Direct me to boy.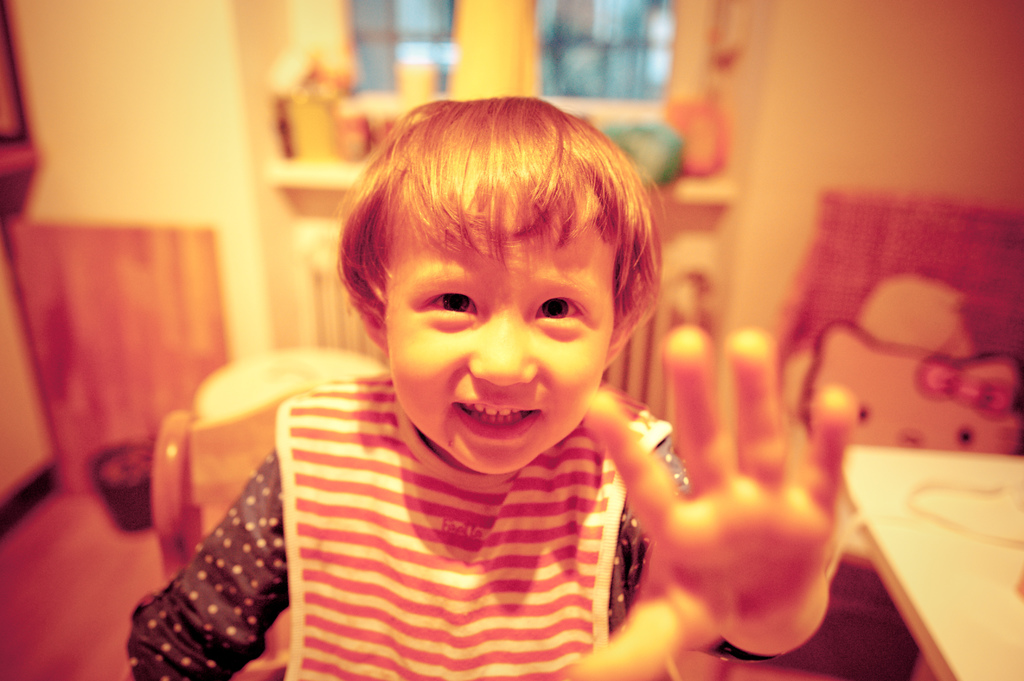
Direction: rect(127, 93, 862, 680).
